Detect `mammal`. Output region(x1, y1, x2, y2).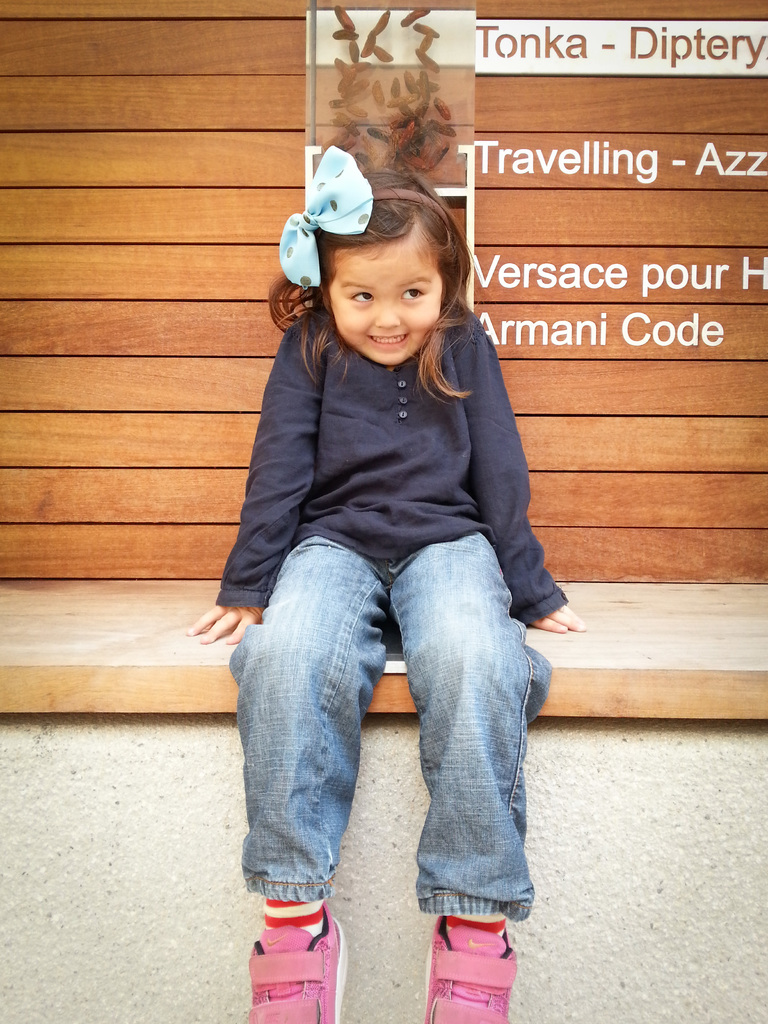
region(205, 150, 562, 958).
